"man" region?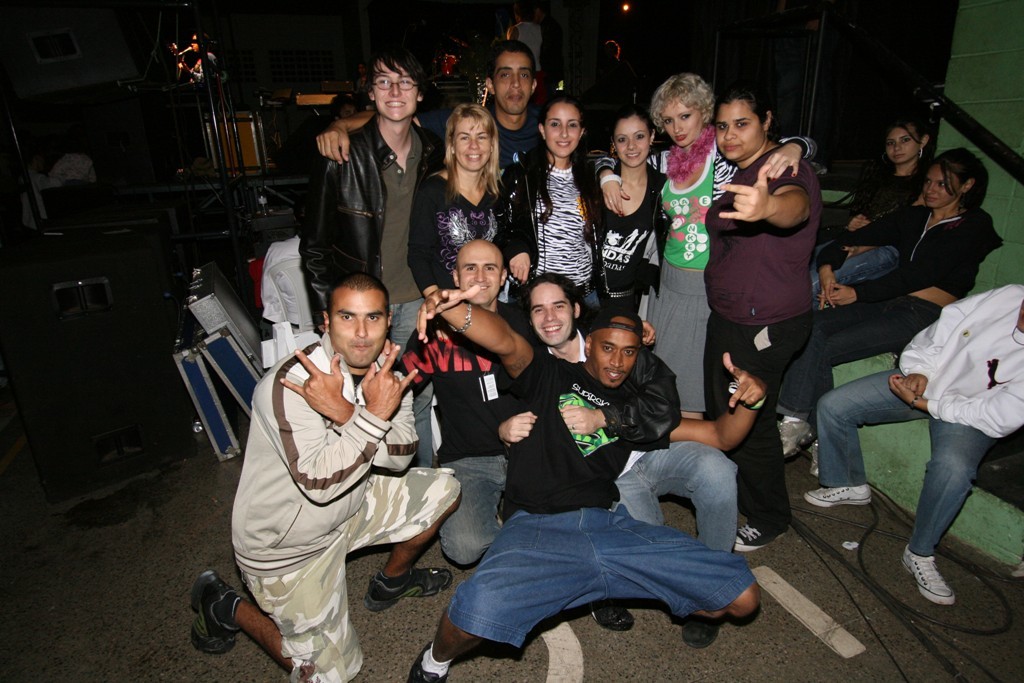
detection(311, 55, 454, 475)
